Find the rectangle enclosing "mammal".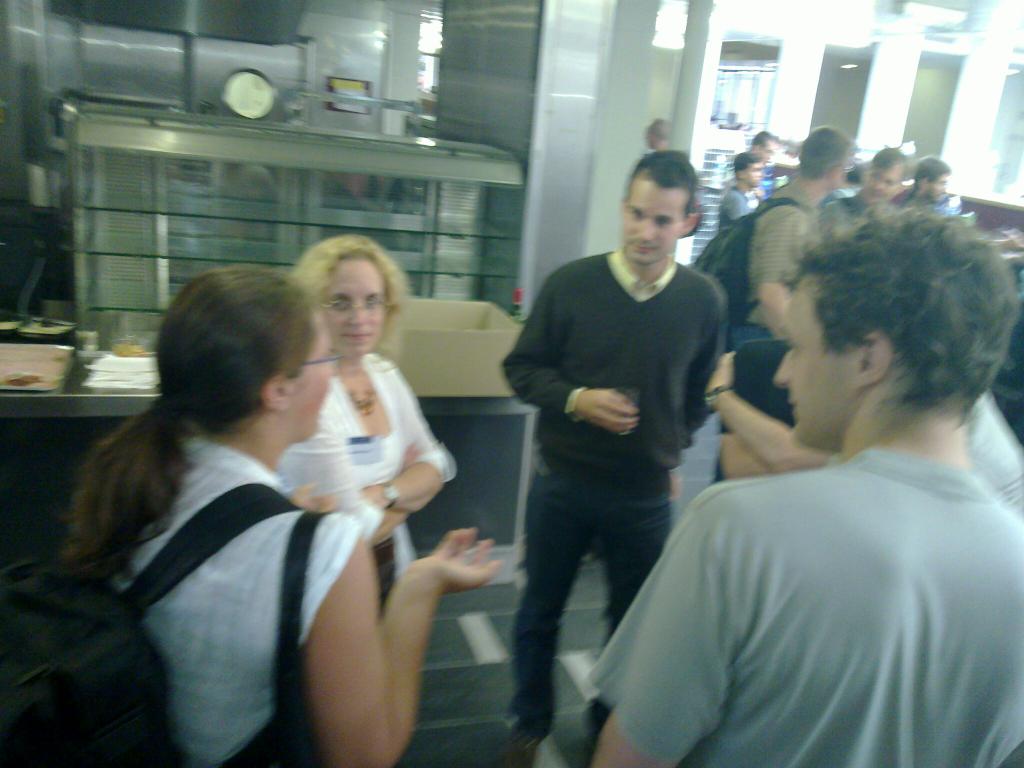
[left=588, top=203, right=1023, bottom=767].
